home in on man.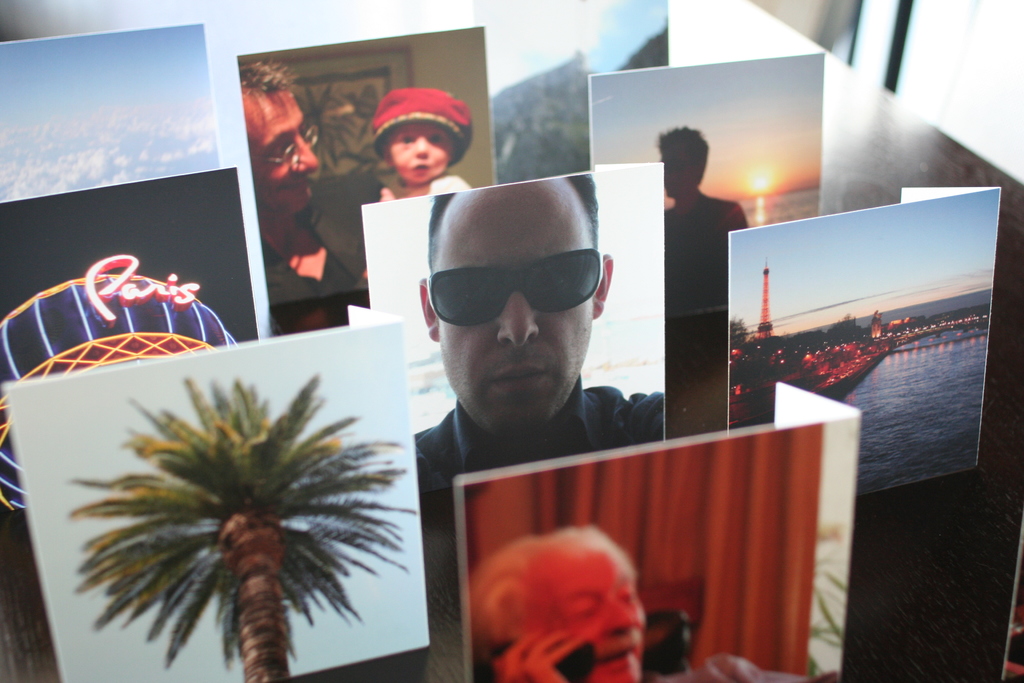
Homed in at (415, 185, 669, 488).
